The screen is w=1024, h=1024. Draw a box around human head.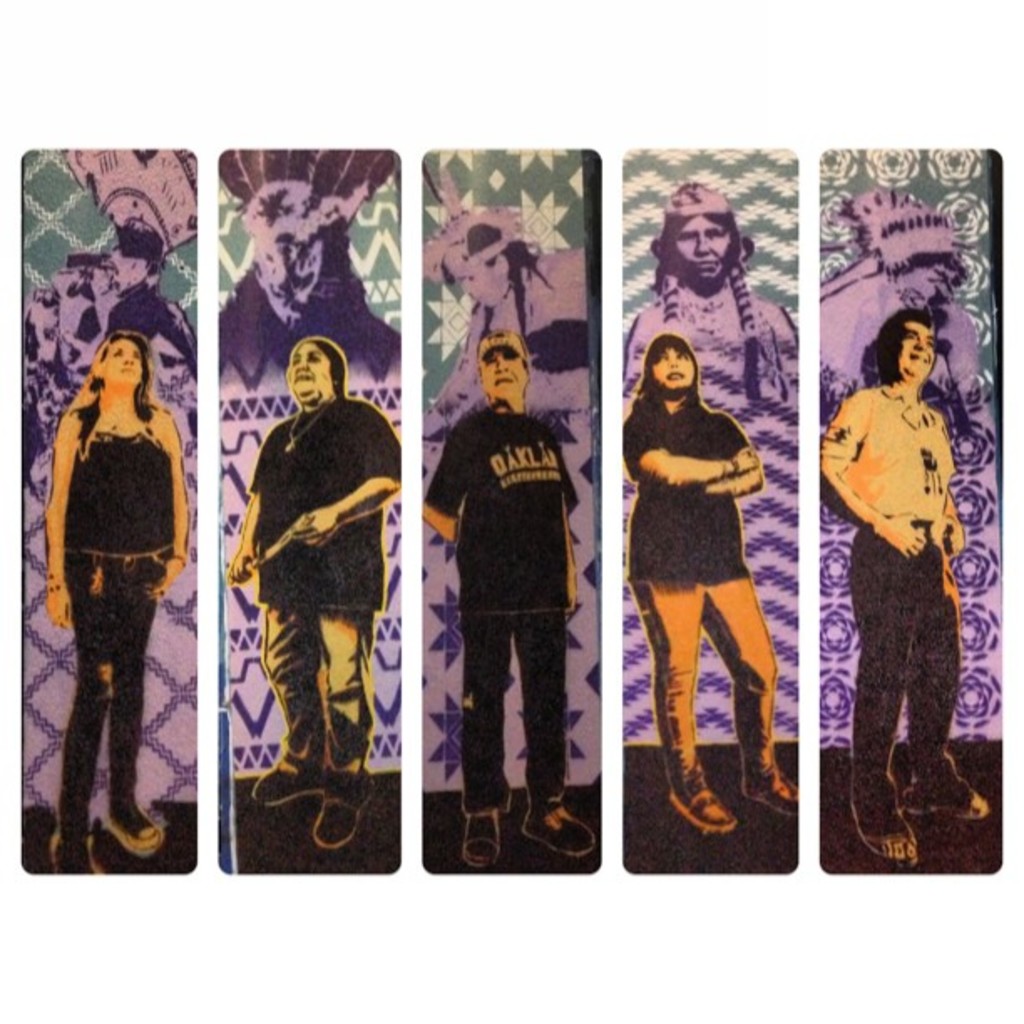
284:336:346:403.
